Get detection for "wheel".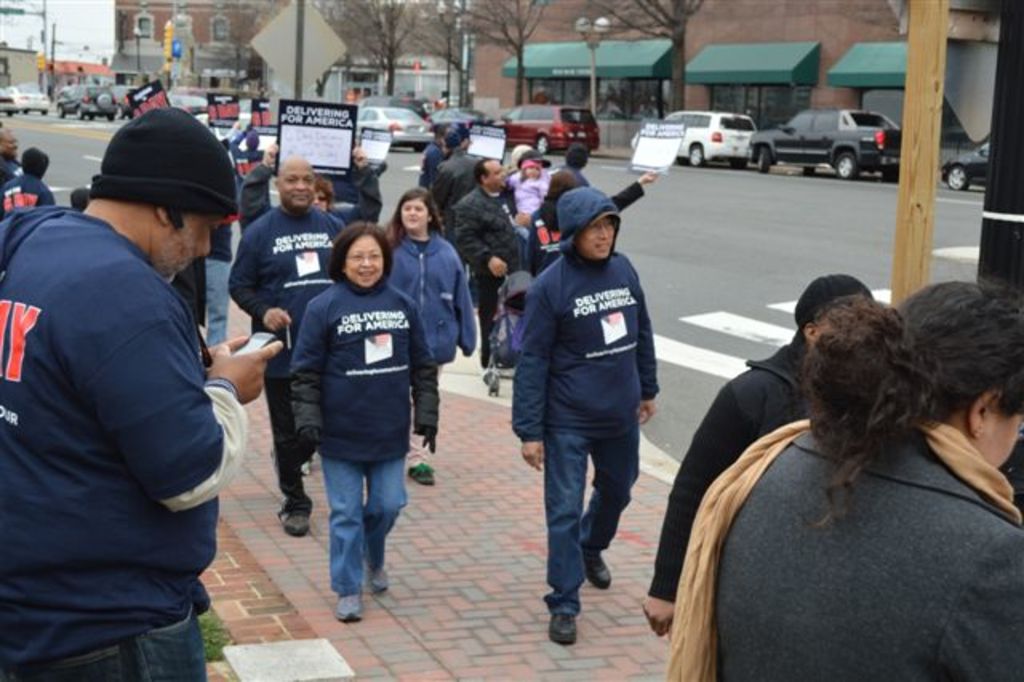
Detection: 99 91 112 107.
